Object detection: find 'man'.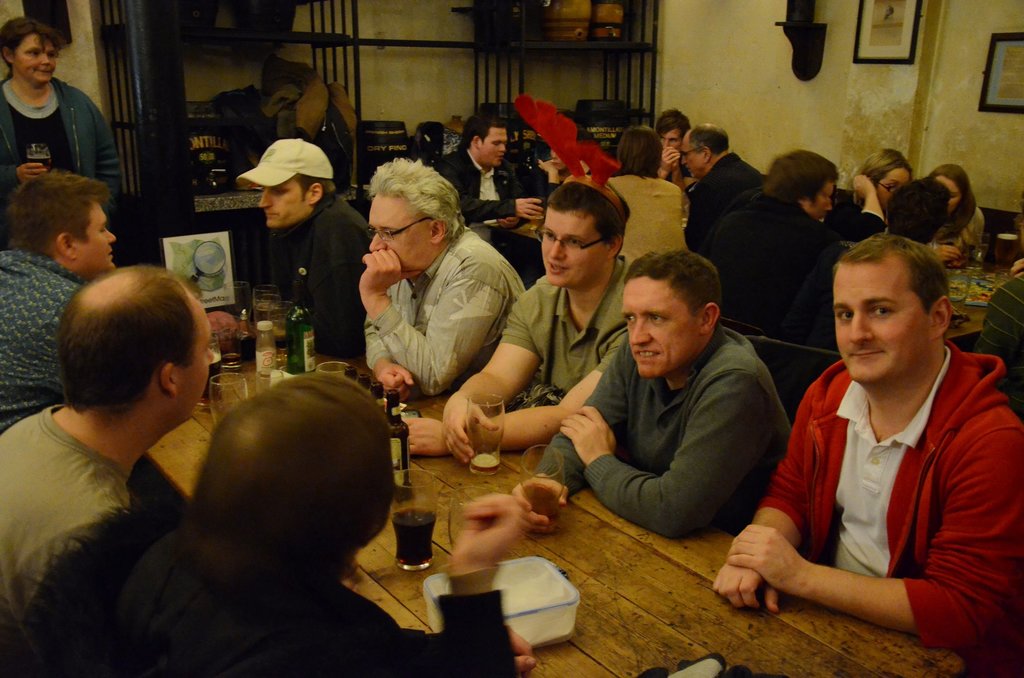
400,169,641,464.
